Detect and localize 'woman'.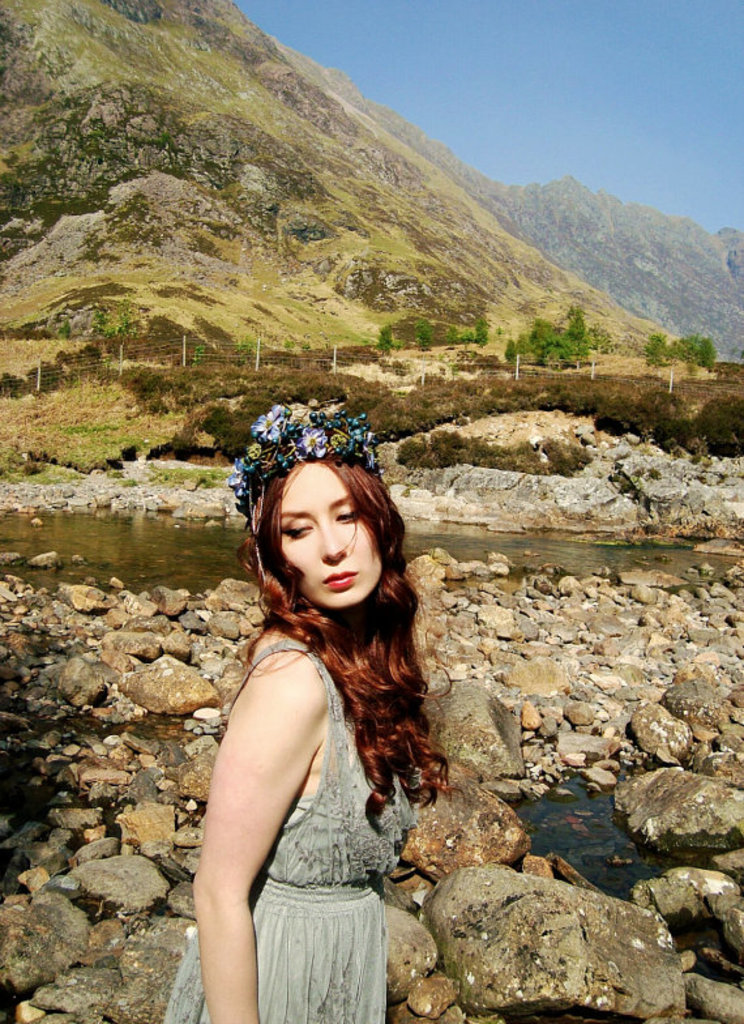
Localized at bbox(158, 388, 463, 1023).
